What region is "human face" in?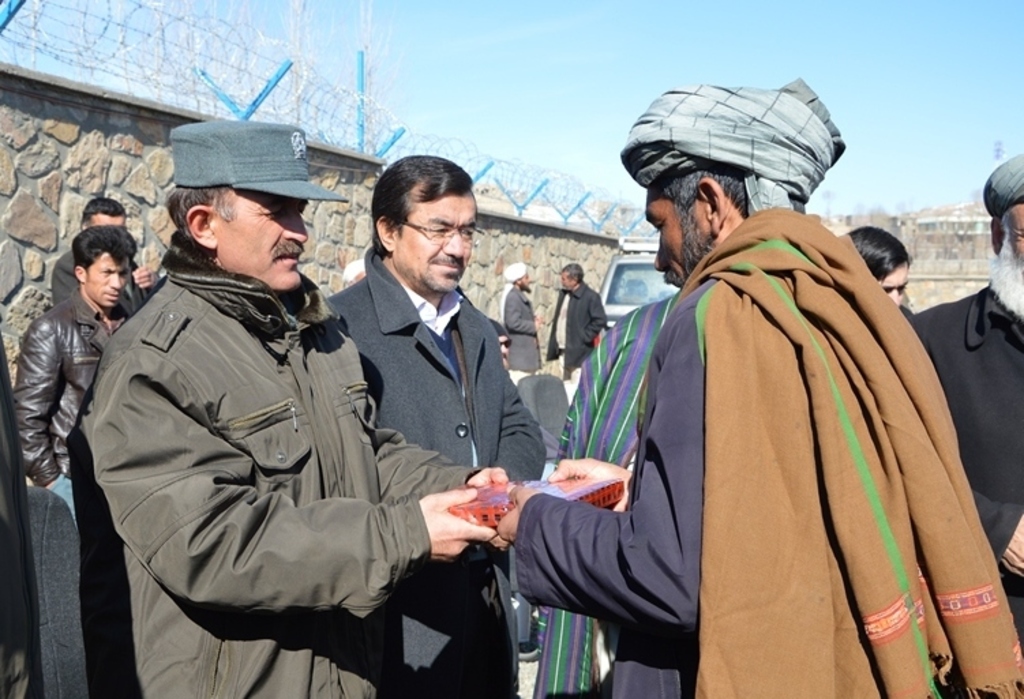
box=[86, 249, 134, 305].
